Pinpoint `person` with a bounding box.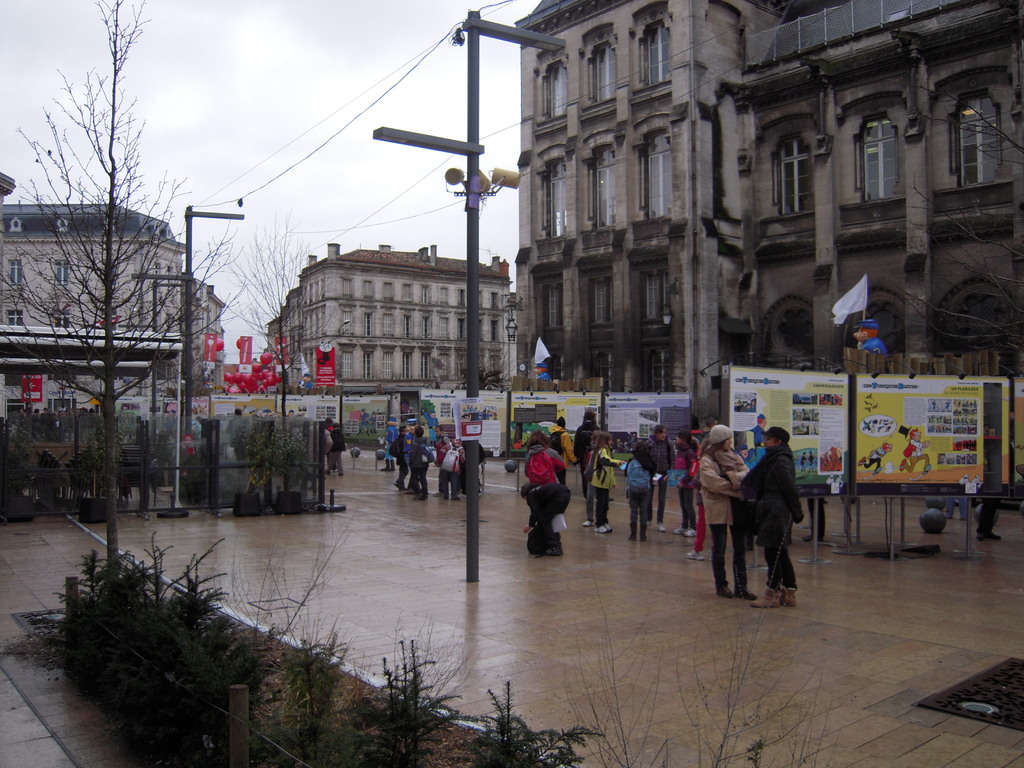
(434,424,451,496).
